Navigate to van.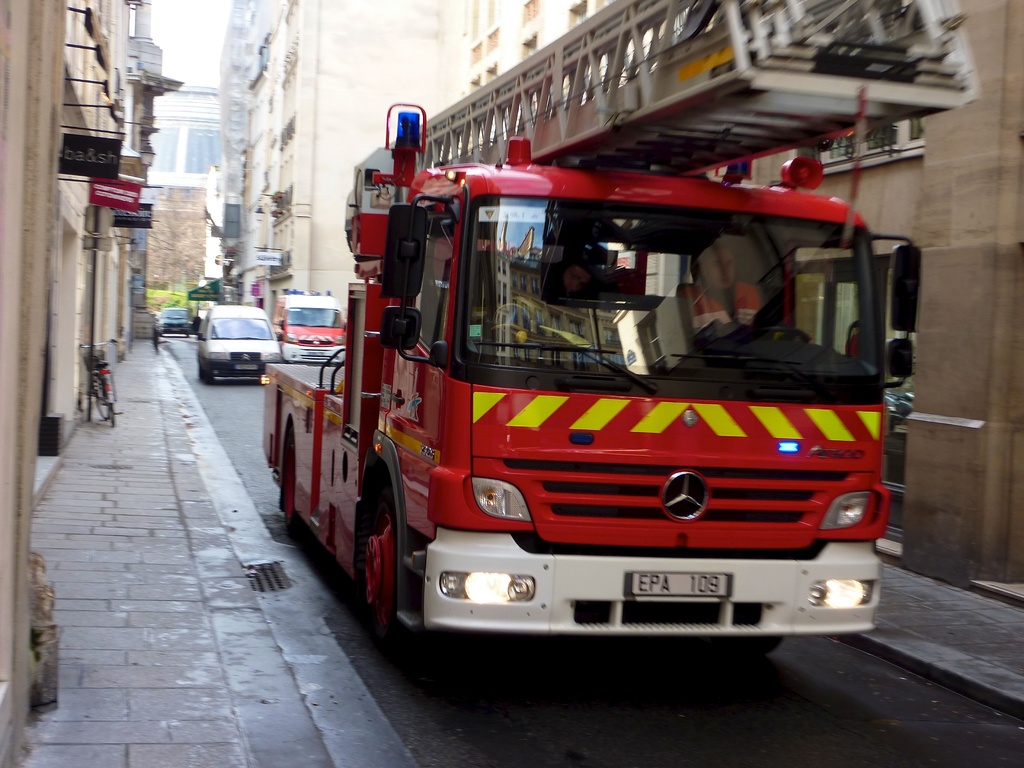
Navigation target: [269,288,349,364].
